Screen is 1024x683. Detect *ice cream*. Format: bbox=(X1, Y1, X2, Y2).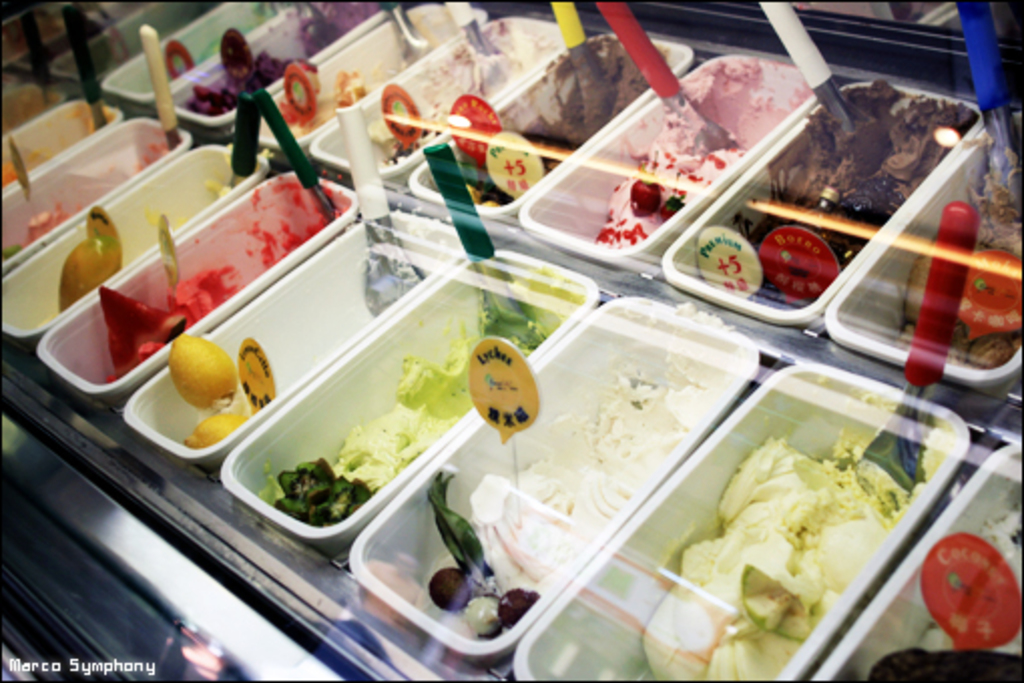
bbox=(881, 102, 1022, 370).
